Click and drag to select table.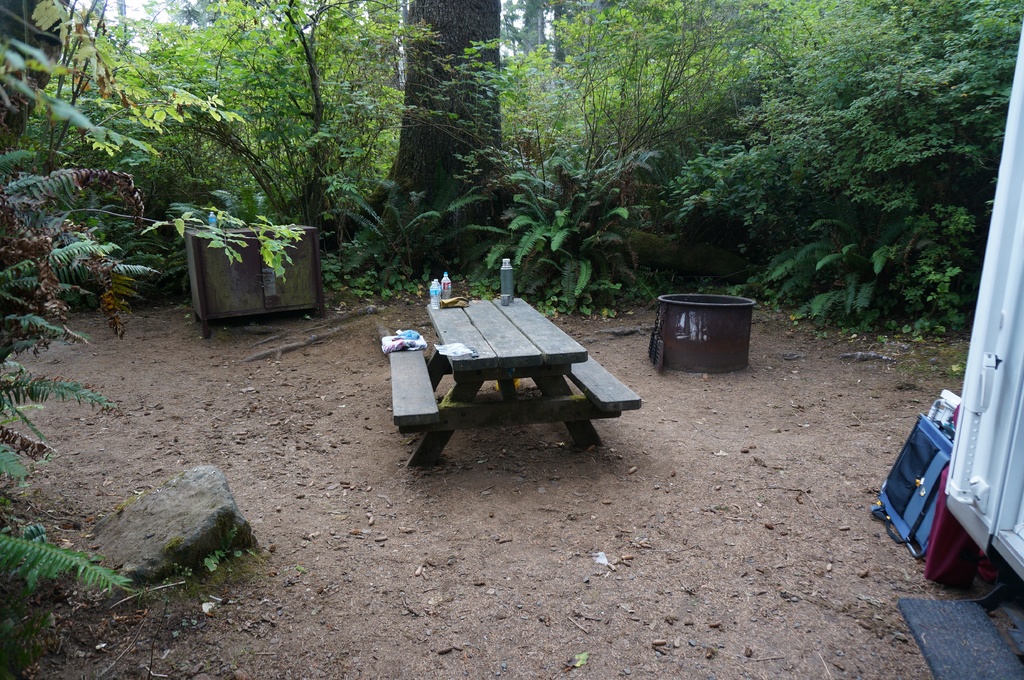
Selection: x1=400, y1=287, x2=637, y2=463.
